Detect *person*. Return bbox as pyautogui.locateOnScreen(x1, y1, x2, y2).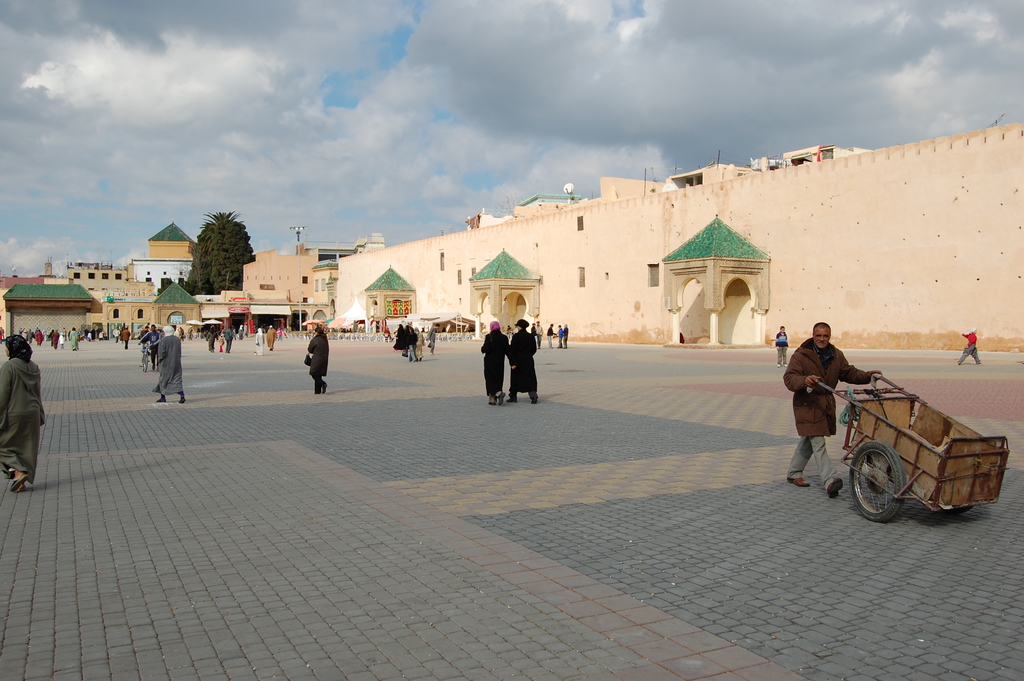
pyautogui.locateOnScreen(545, 324, 553, 346).
